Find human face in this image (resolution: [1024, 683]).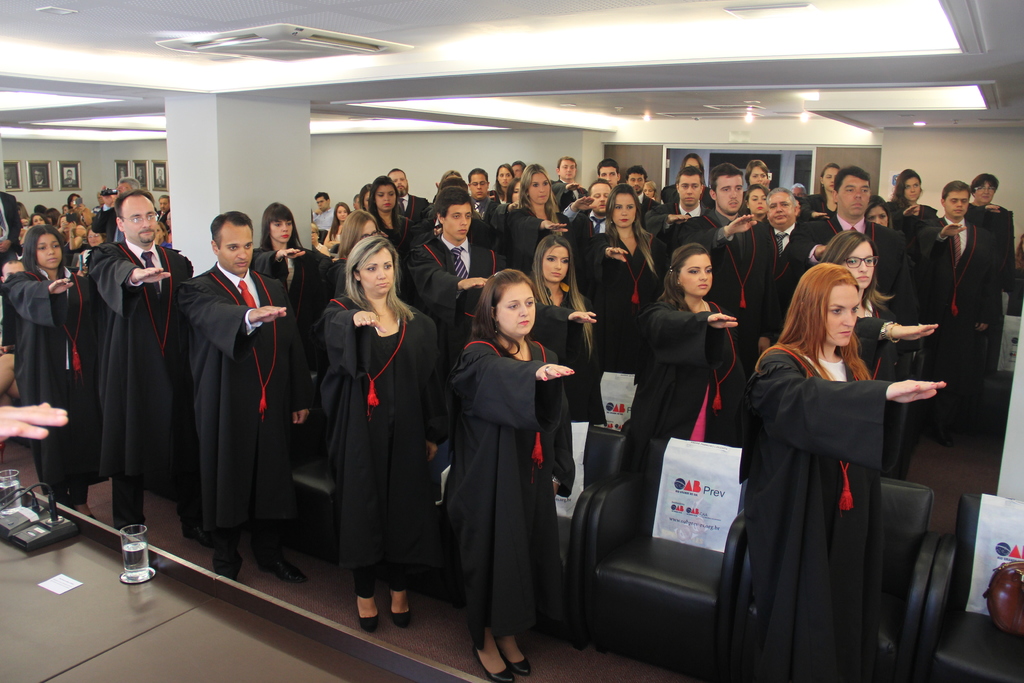
crop(749, 181, 764, 214).
